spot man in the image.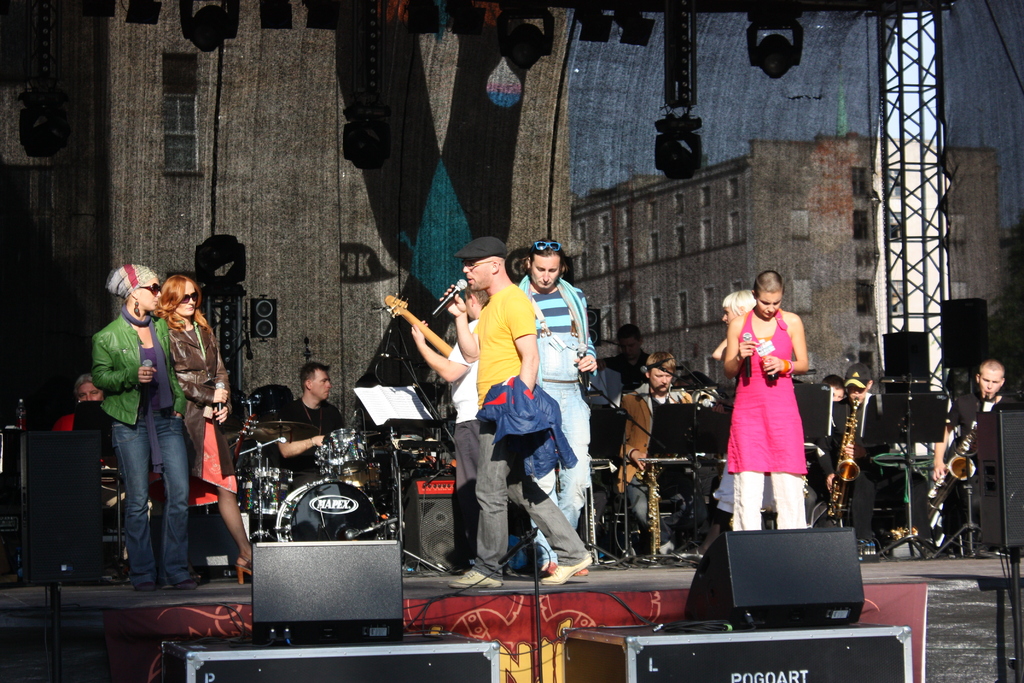
man found at left=933, top=360, right=1023, bottom=539.
